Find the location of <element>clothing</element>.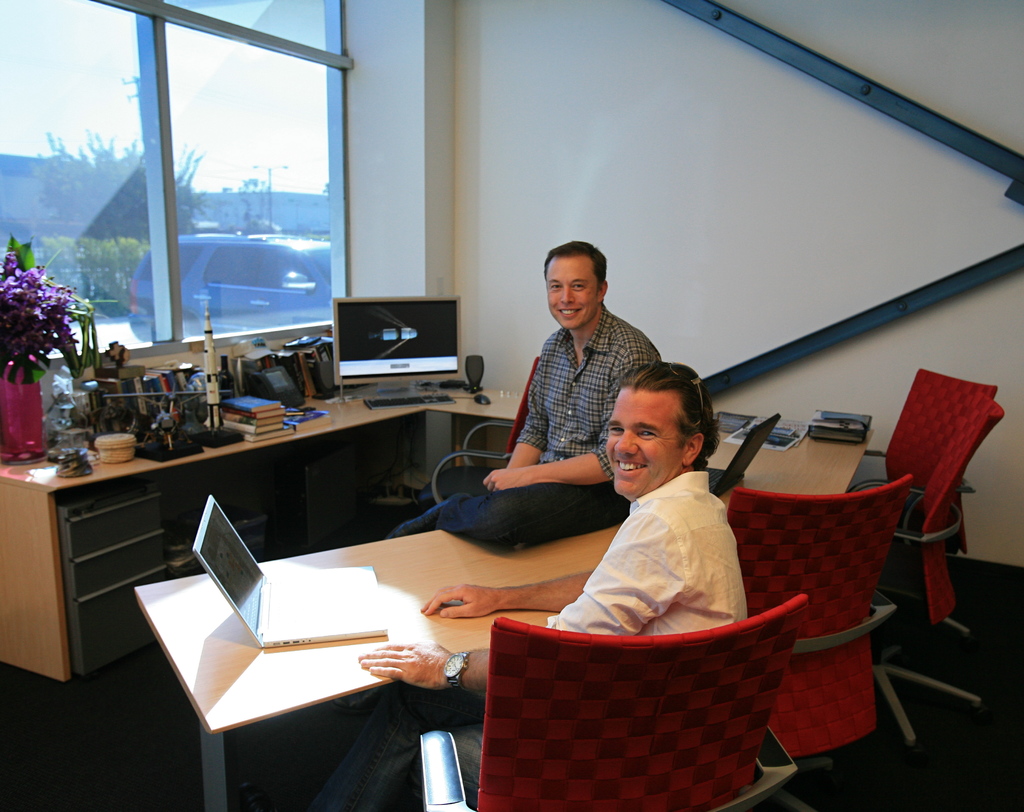
Location: [left=303, top=475, right=746, bottom=811].
